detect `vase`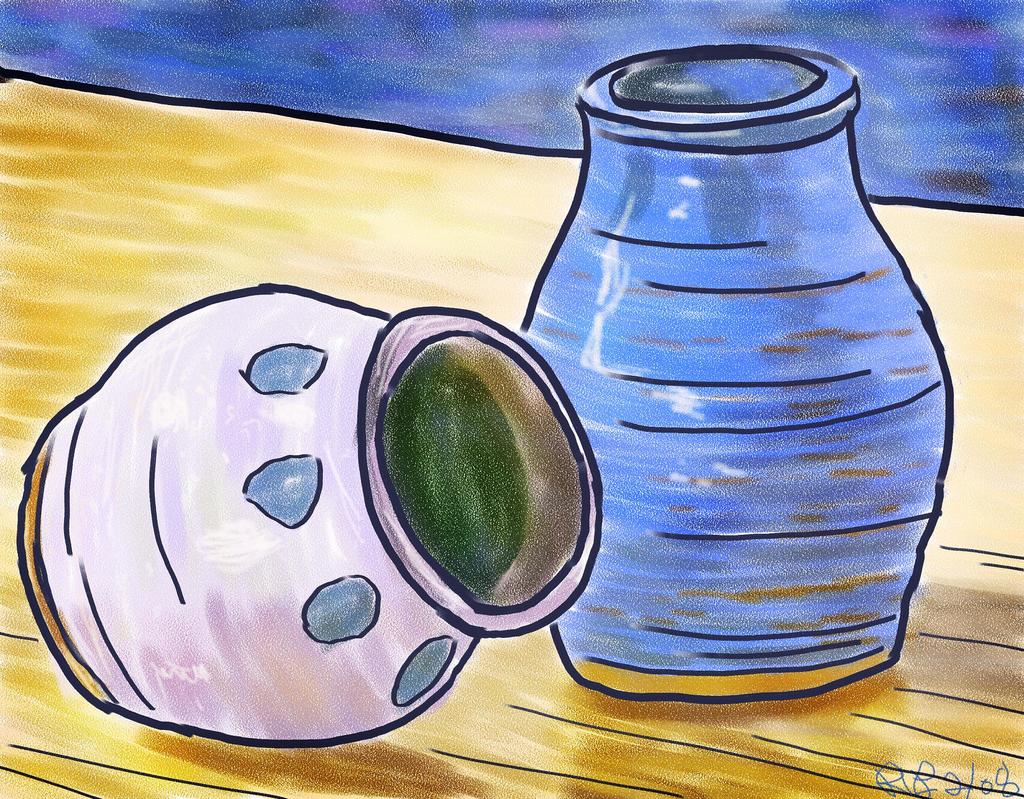
(11, 281, 605, 743)
